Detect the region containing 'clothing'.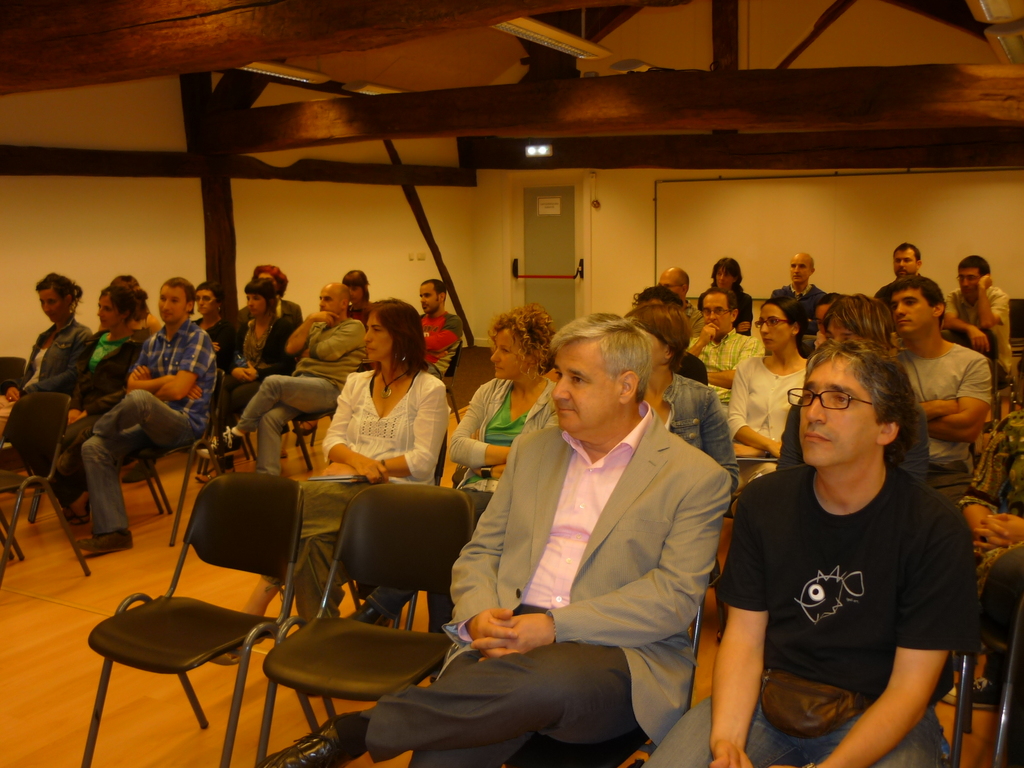
<region>0, 318, 90, 412</region>.
